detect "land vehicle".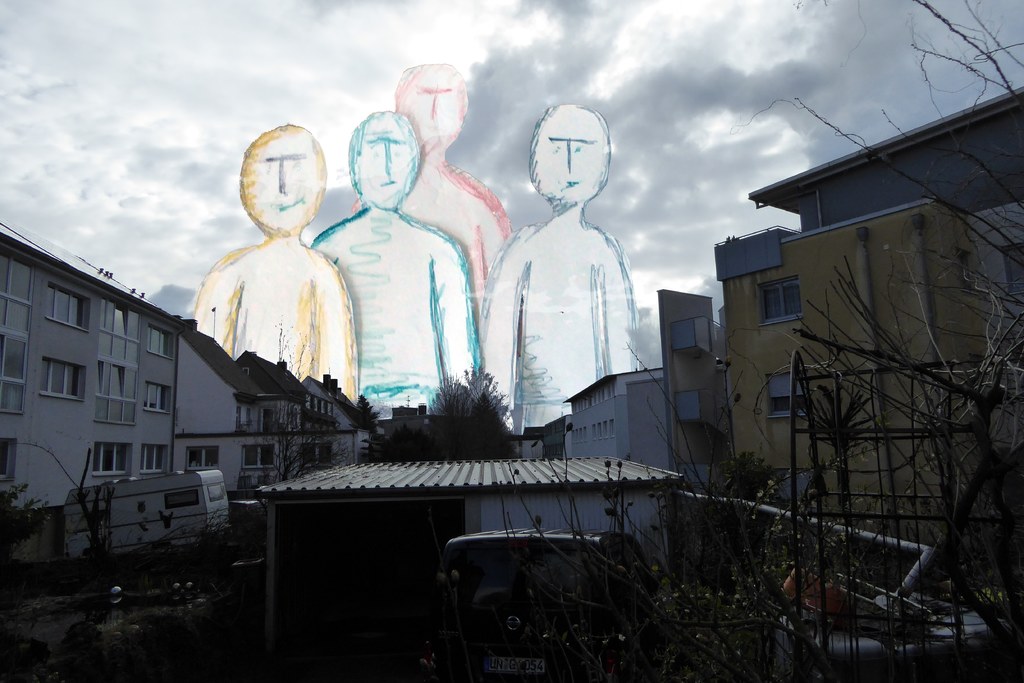
Detected at BBox(420, 531, 664, 682).
